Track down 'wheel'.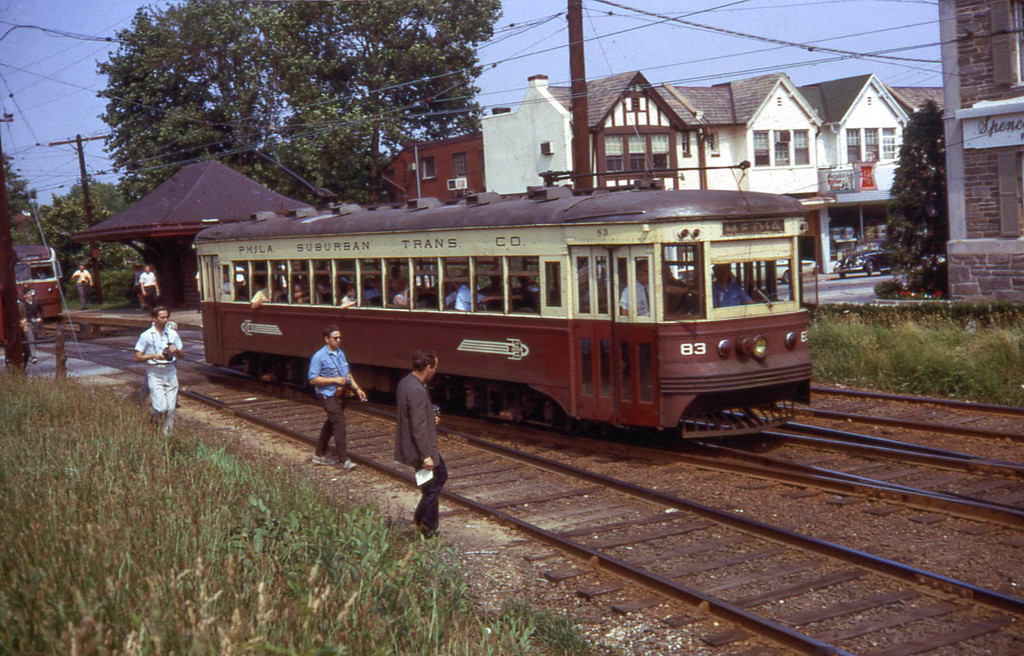
Tracked to x1=865, y1=260, x2=874, y2=277.
